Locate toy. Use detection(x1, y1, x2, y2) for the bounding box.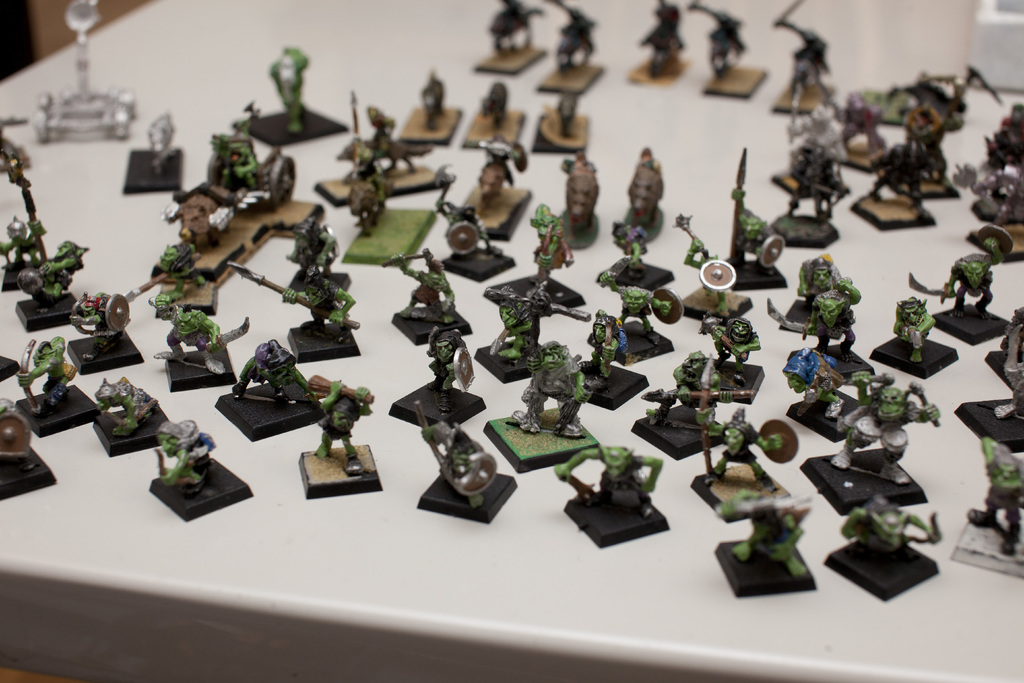
detection(904, 252, 1023, 357).
